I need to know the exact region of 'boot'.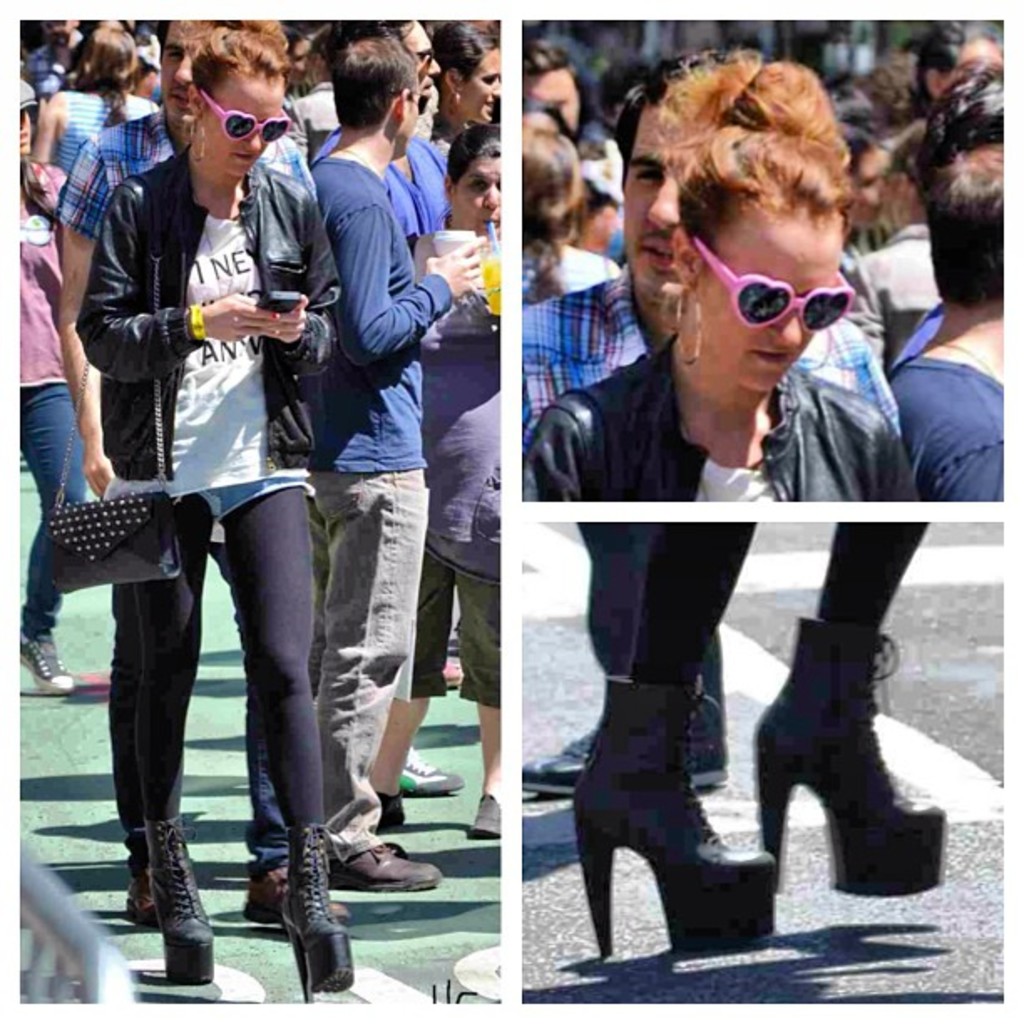
Region: left=760, top=634, right=947, bottom=915.
